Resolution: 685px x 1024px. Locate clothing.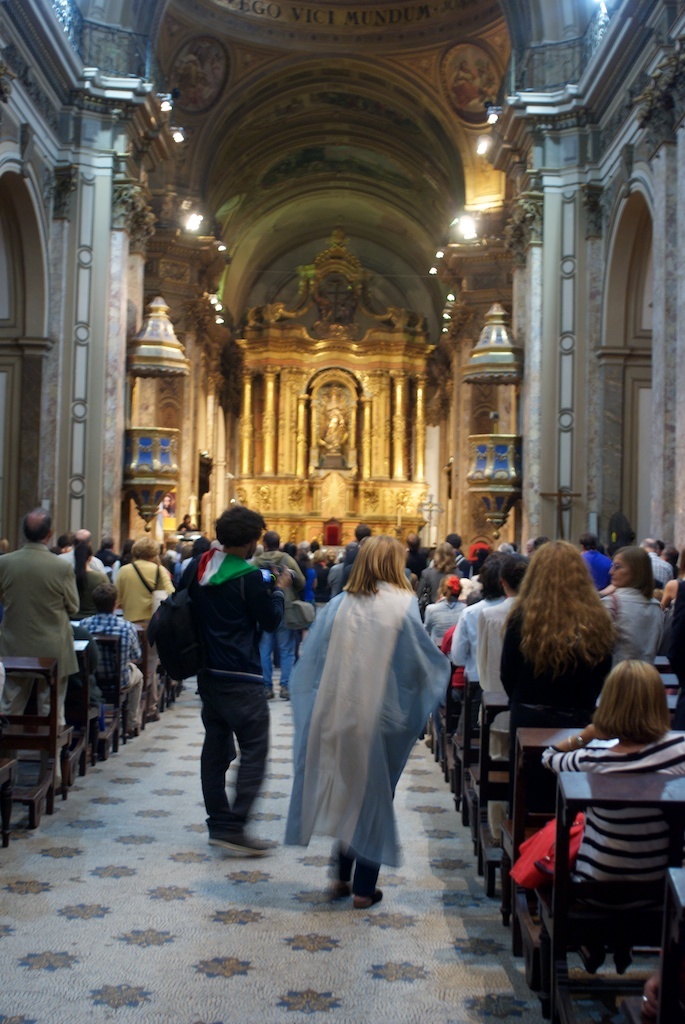
crop(578, 547, 610, 590).
